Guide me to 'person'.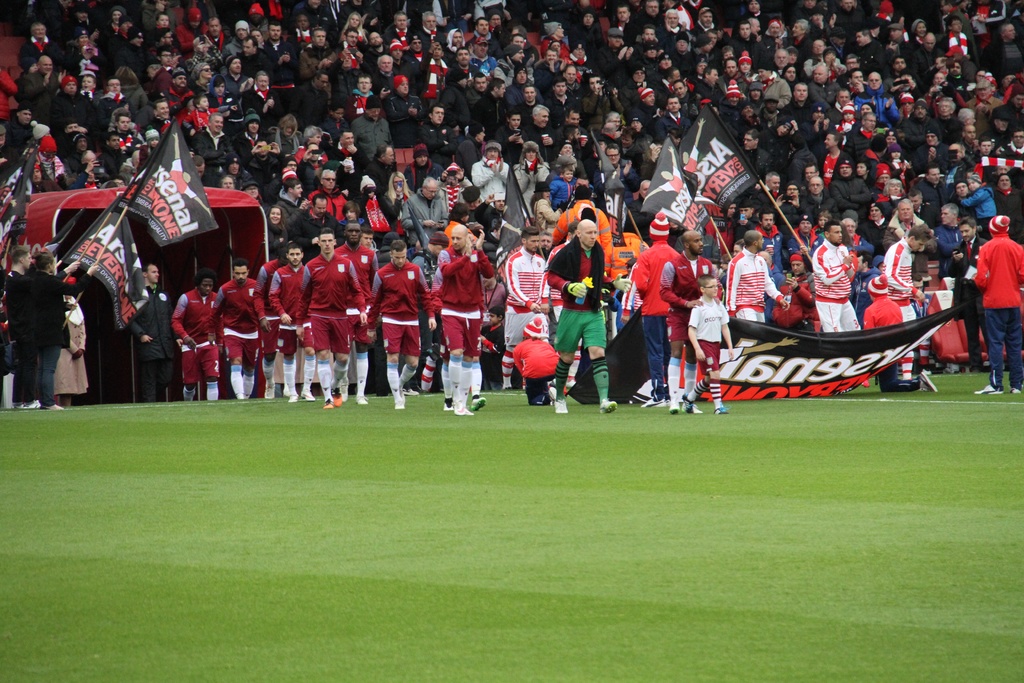
Guidance: locate(812, 221, 865, 331).
